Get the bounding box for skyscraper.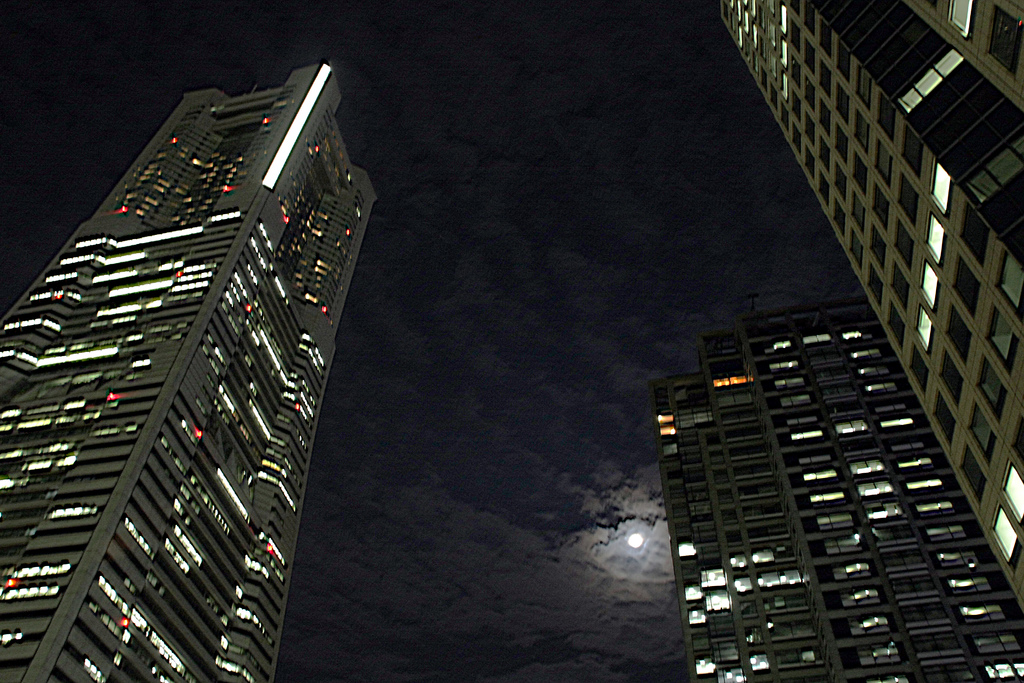
pyautogui.locateOnScreen(648, 299, 1022, 682).
